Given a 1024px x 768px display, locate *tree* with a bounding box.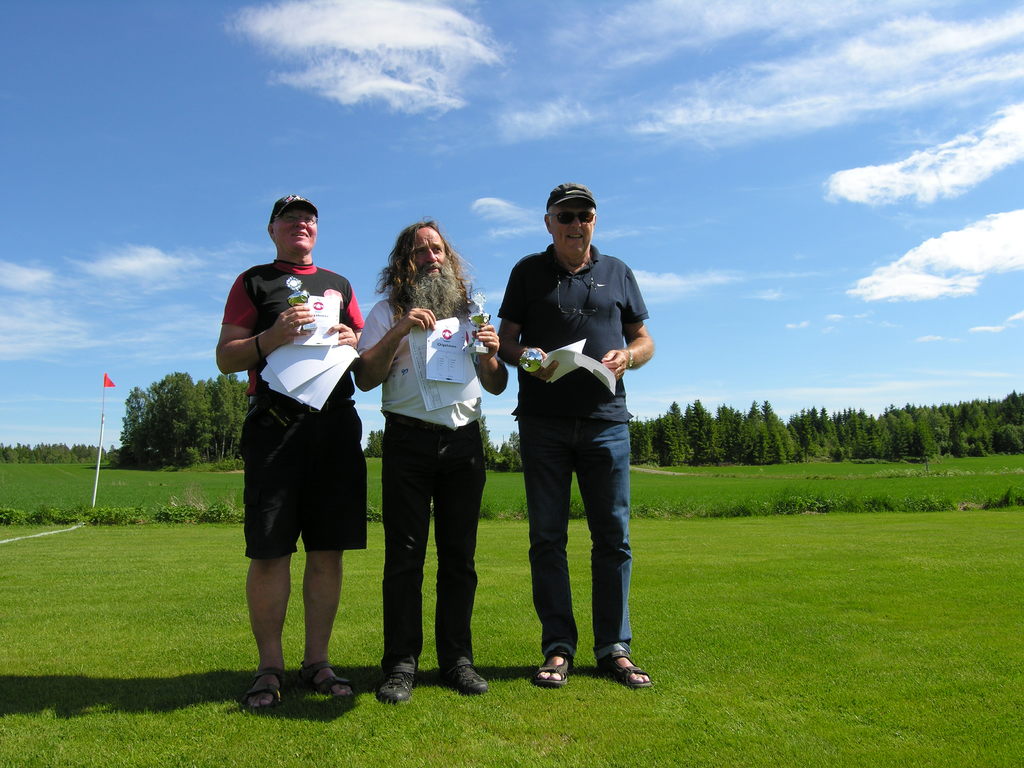
Located: [989,397,1006,445].
